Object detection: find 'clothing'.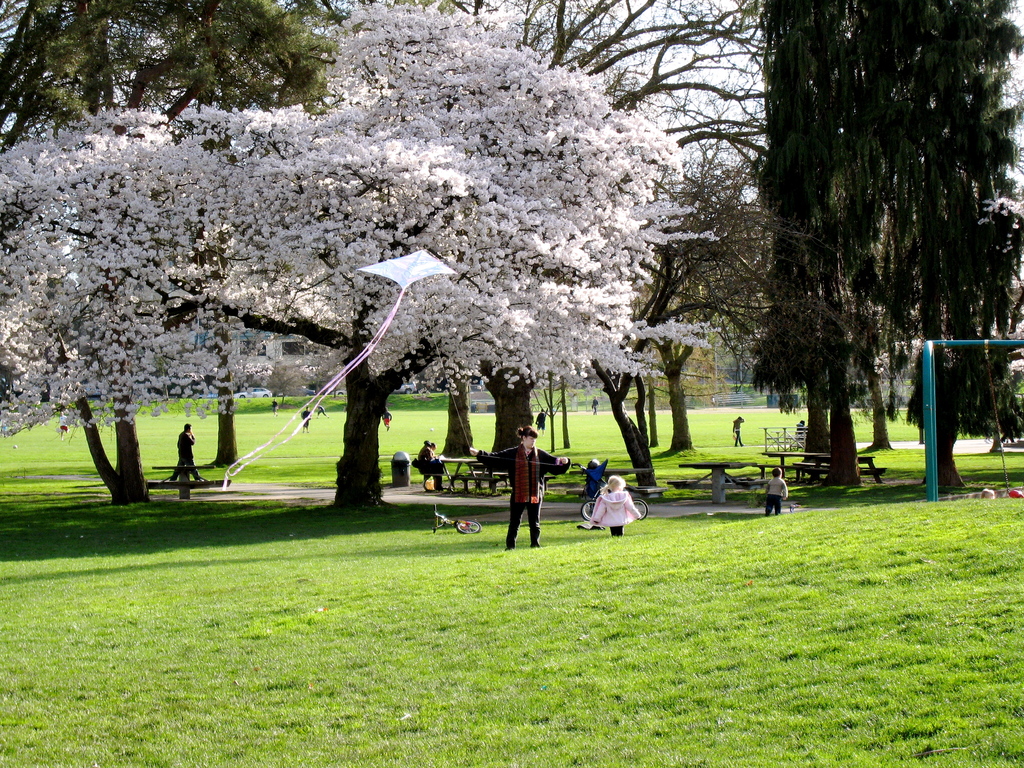
<region>269, 401, 280, 412</region>.
